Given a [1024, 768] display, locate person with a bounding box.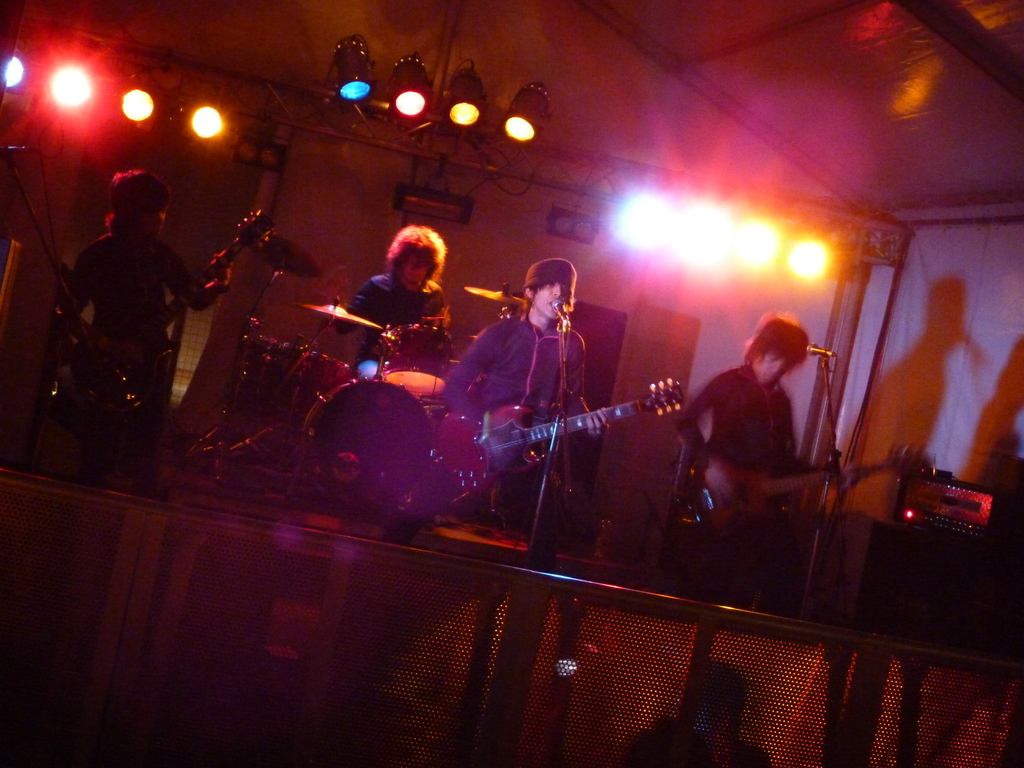
Located: box(346, 221, 441, 367).
